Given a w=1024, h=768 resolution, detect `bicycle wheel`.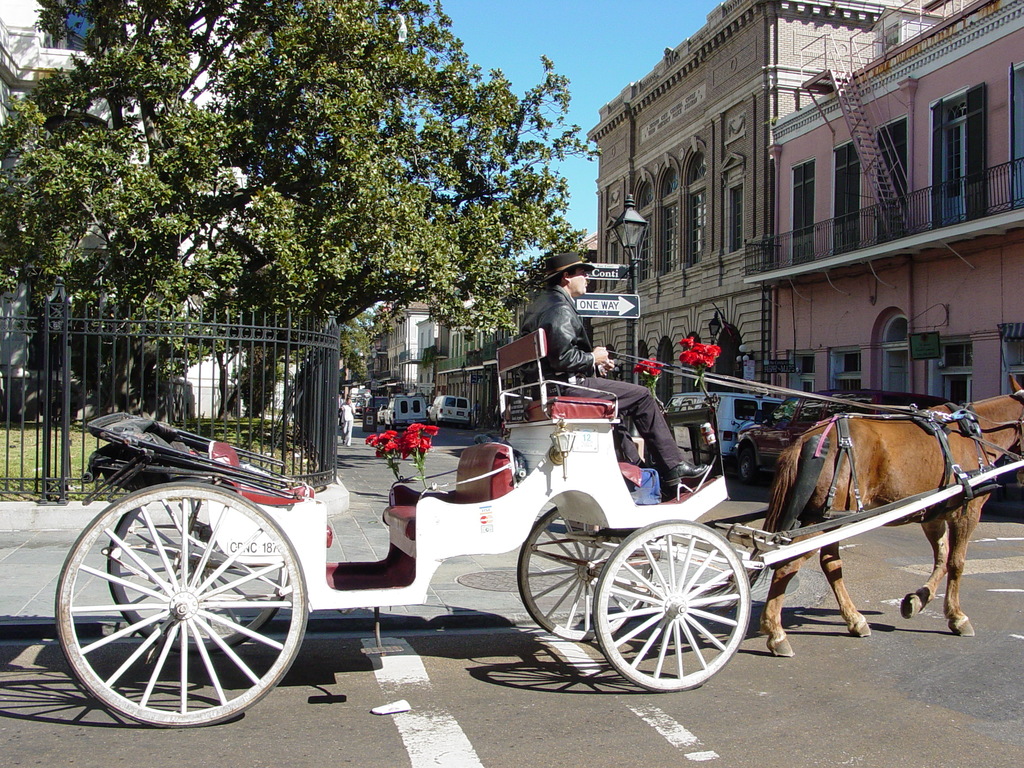
(52, 492, 303, 736).
